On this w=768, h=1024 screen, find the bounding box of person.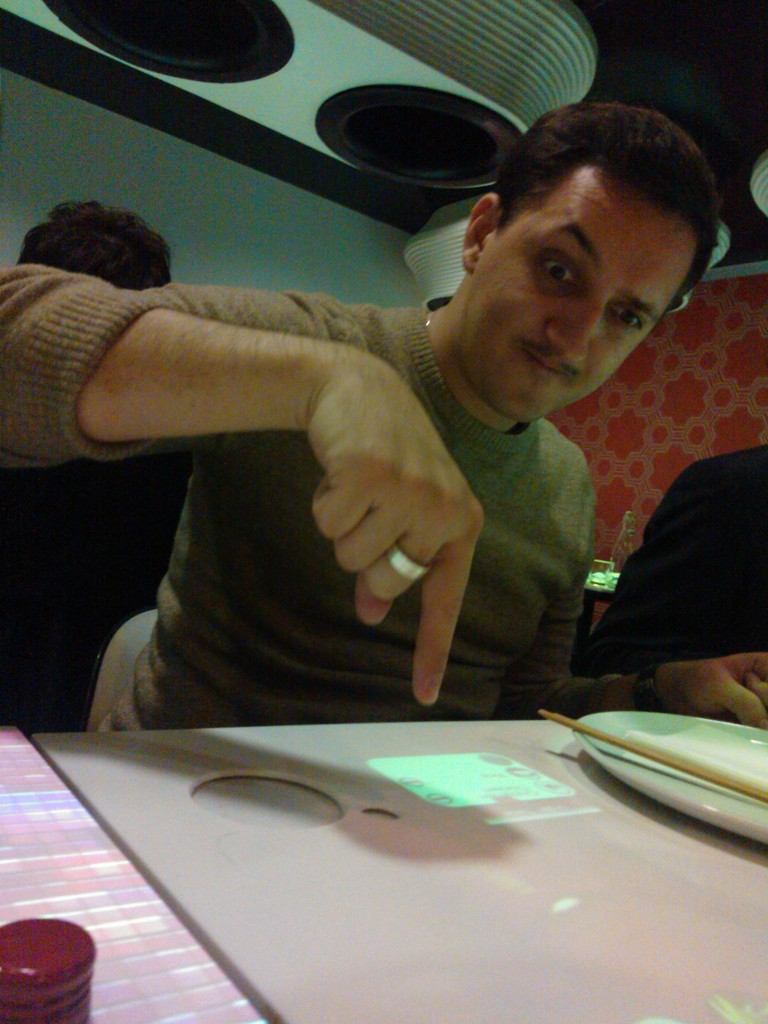
Bounding box: box(14, 211, 175, 300).
